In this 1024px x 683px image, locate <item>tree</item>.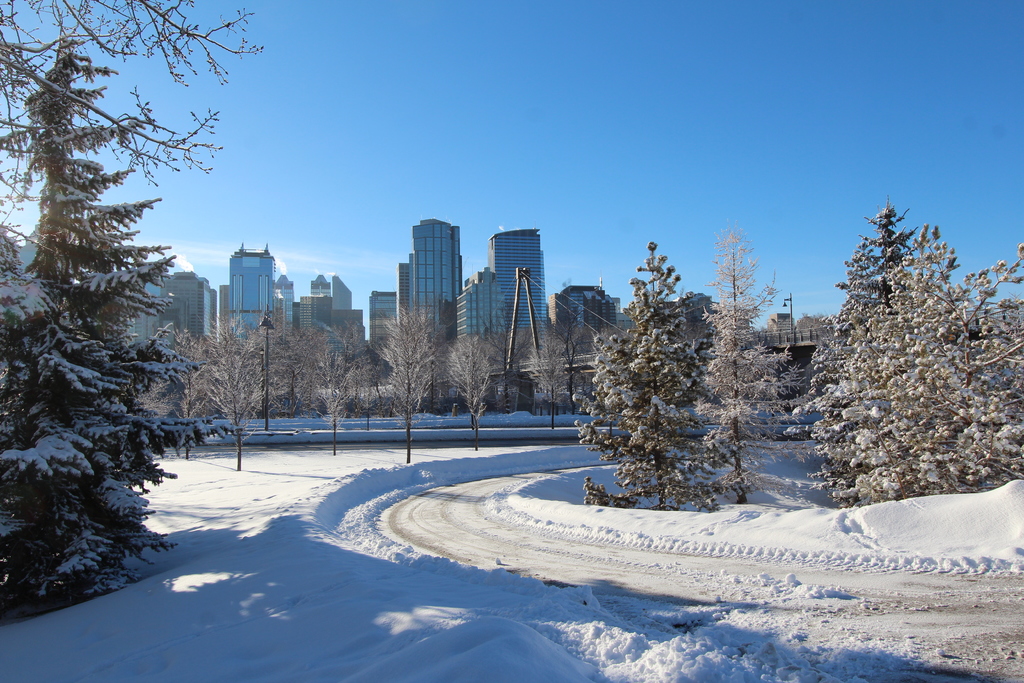
Bounding box: box(573, 237, 1023, 516).
